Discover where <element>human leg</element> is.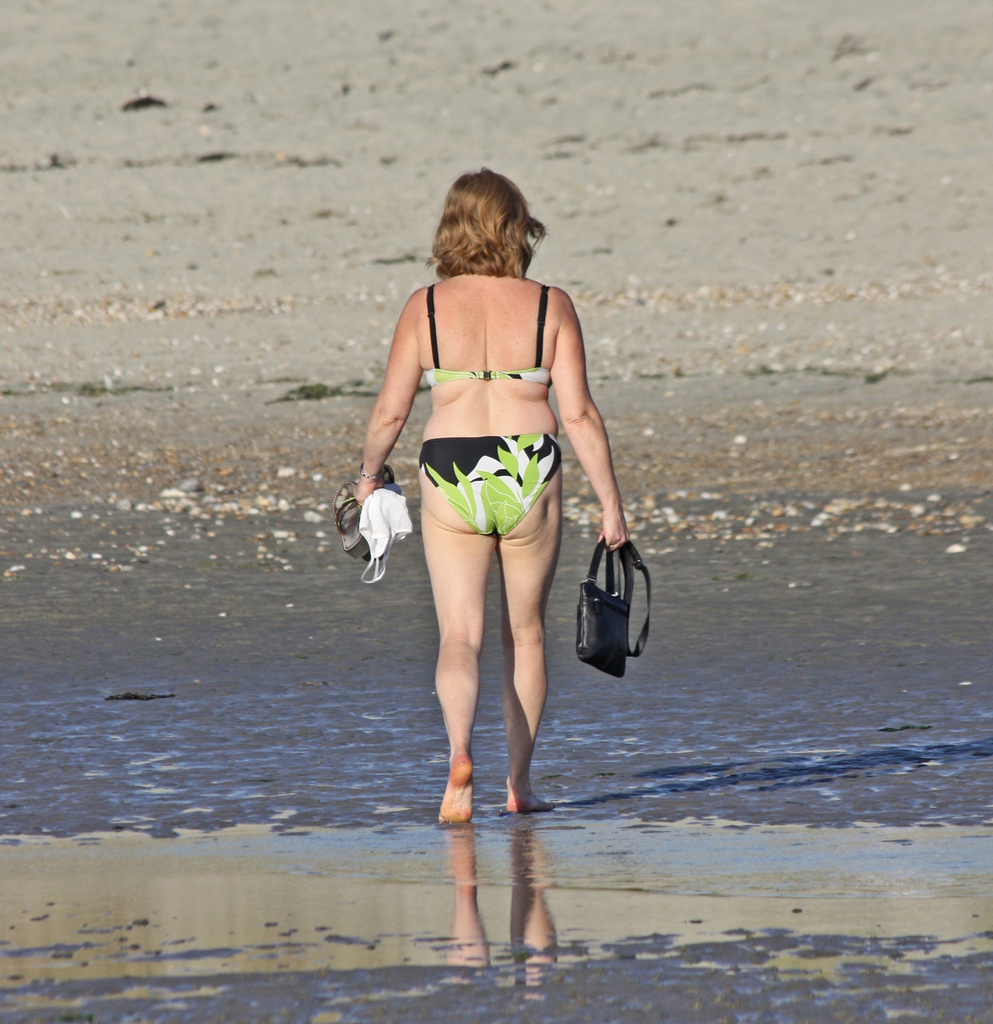
Discovered at detection(414, 465, 468, 818).
